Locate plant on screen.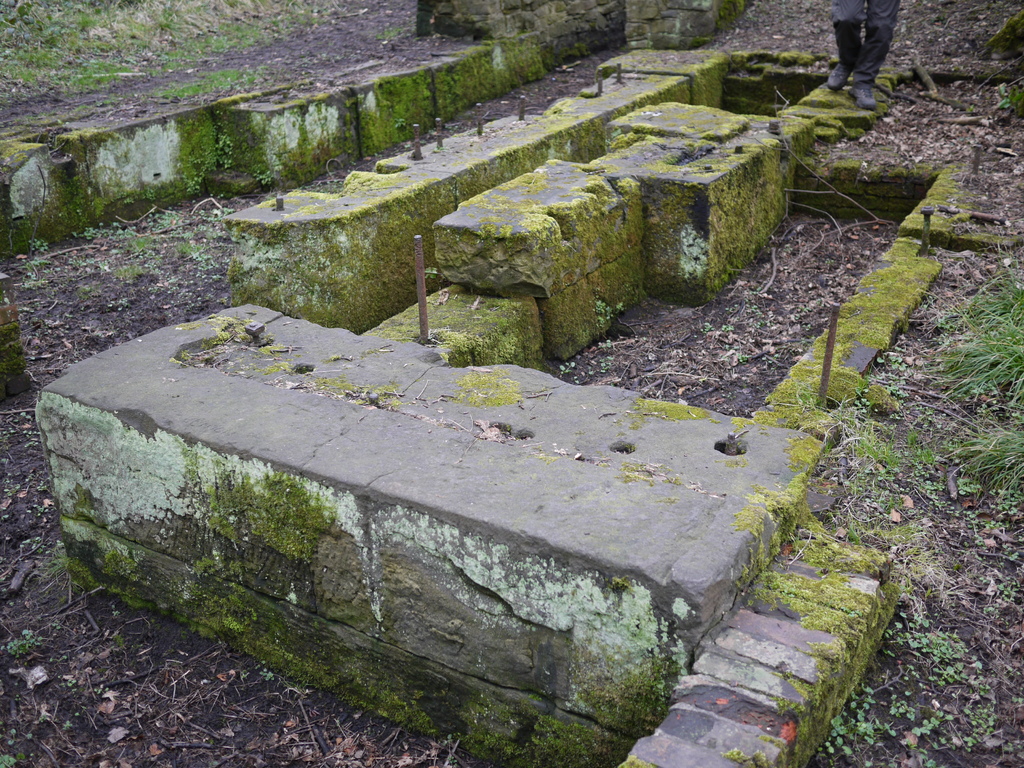
On screen at box(24, 255, 42, 267).
